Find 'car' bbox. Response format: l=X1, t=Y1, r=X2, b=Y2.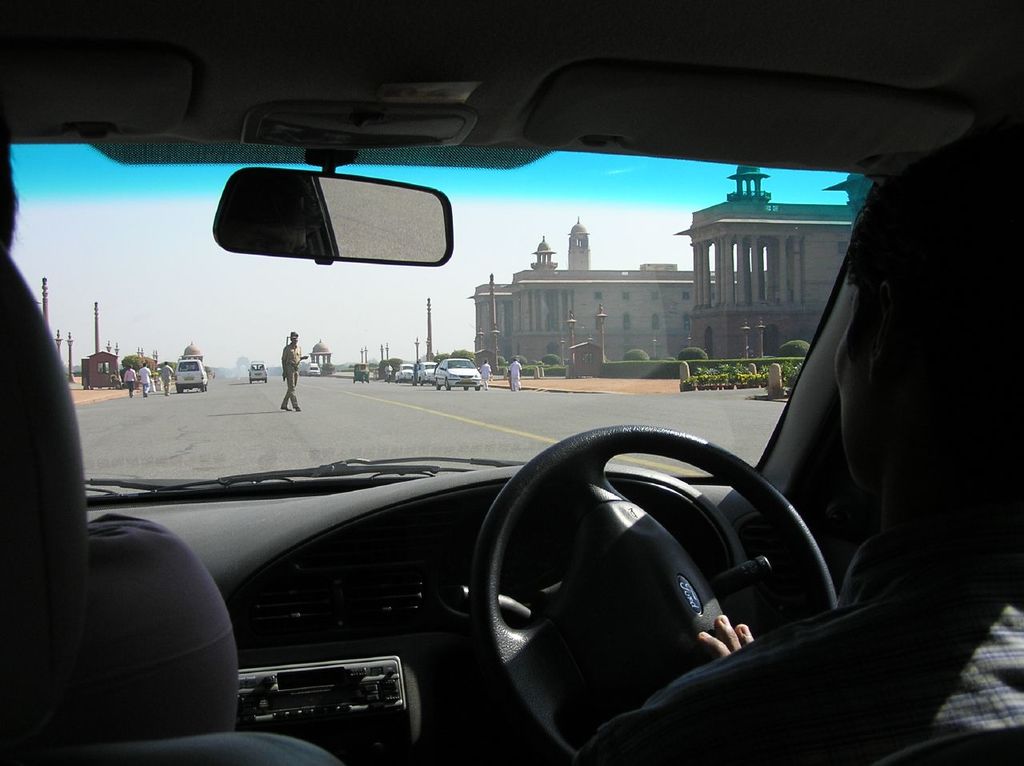
l=435, t=357, r=486, b=391.
